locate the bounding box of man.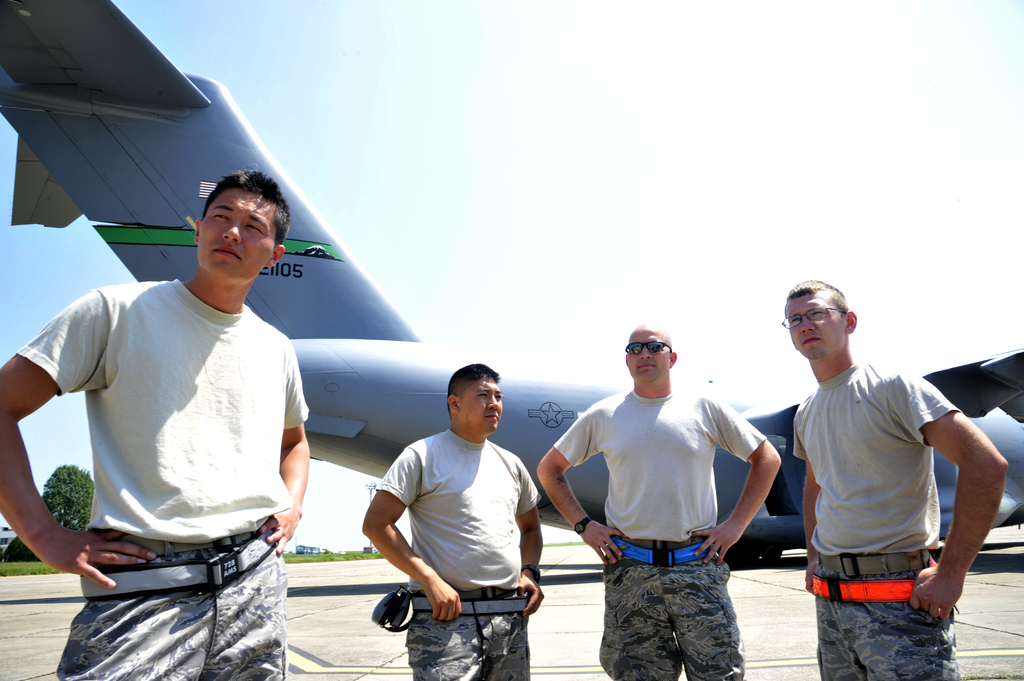
Bounding box: l=781, t=277, r=1007, b=680.
